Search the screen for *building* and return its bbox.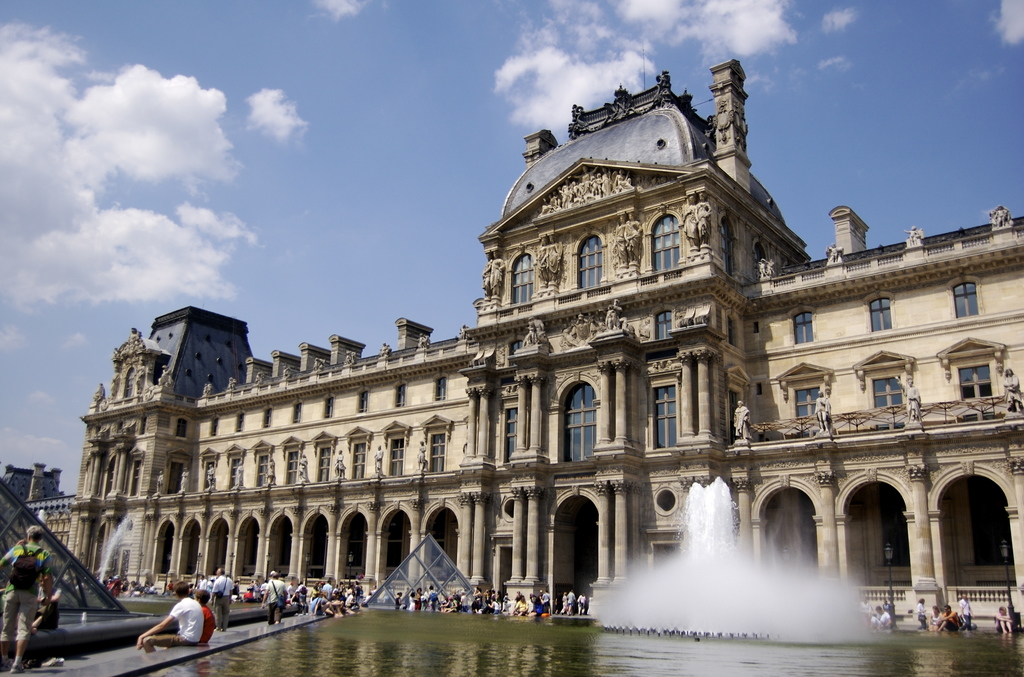
Found: BBox(3, 303, 251, 549).
